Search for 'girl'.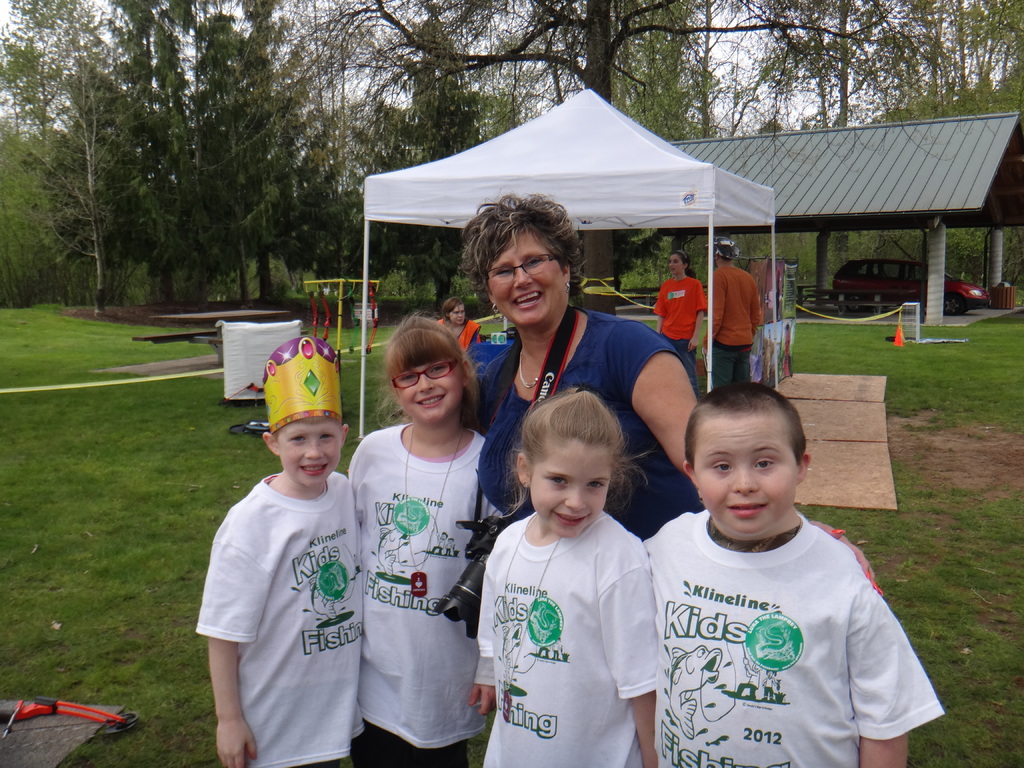
Found at 346:310:505:767.
